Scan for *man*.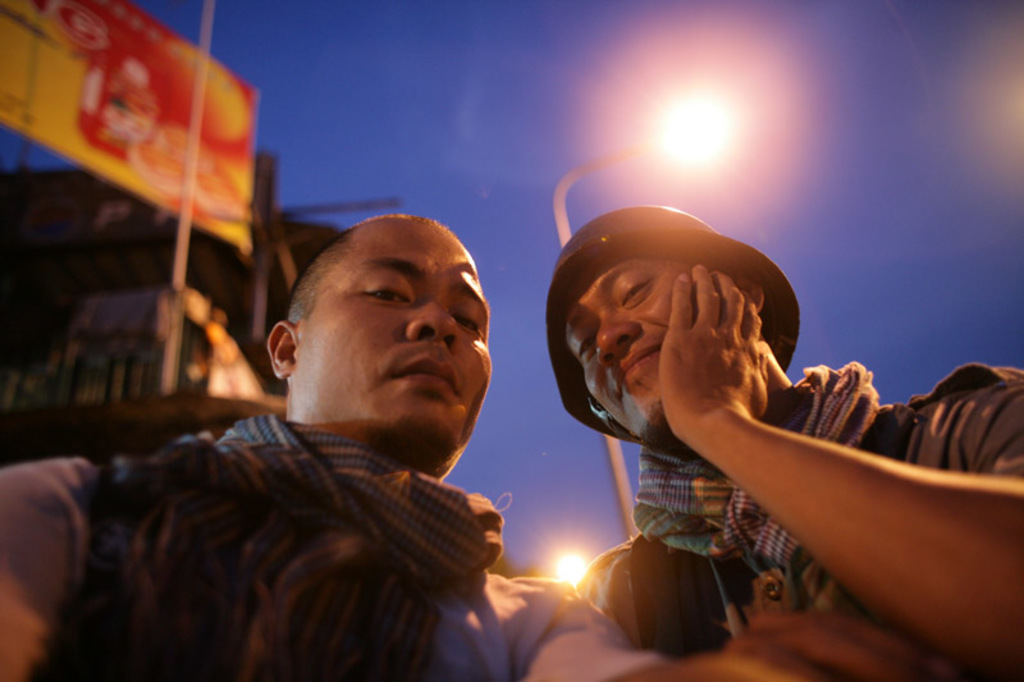
Scan result: (left=457, top=156, right=986, bottom=640).
